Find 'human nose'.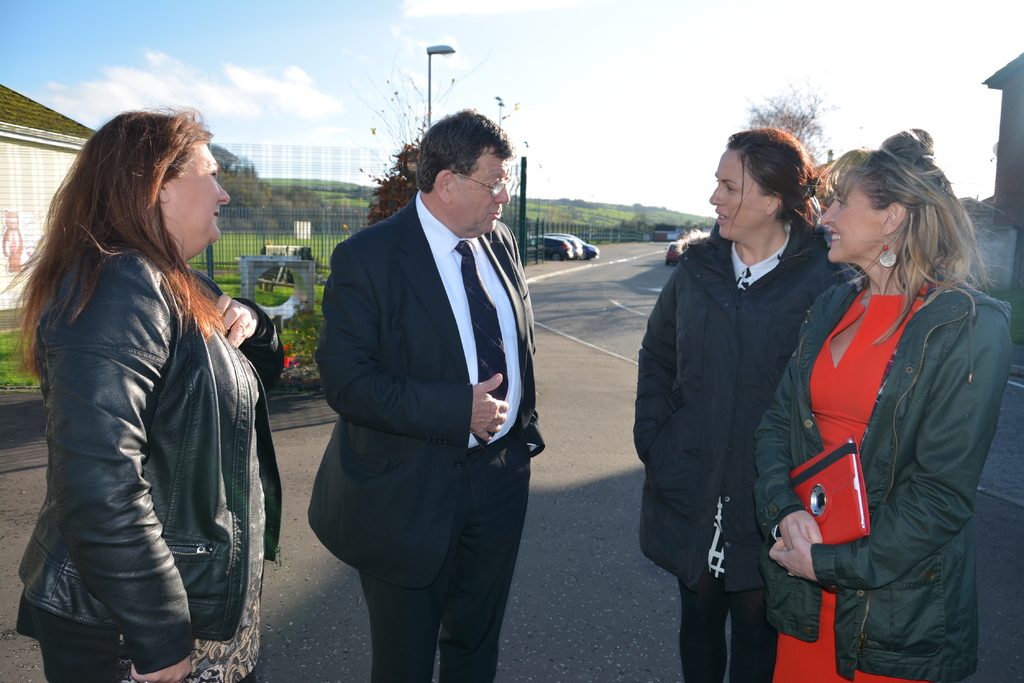
x1=216, y1=181, x2=232, y2=207.
